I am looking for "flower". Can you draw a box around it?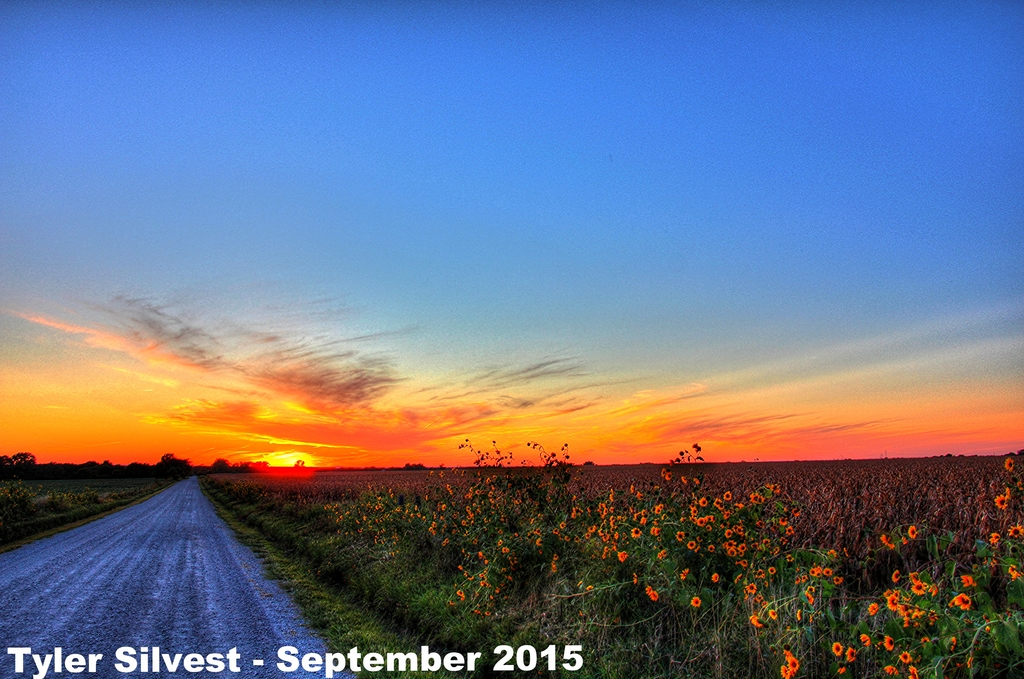
Sure, the bounding box is locate(646, 522, 658, 535).
